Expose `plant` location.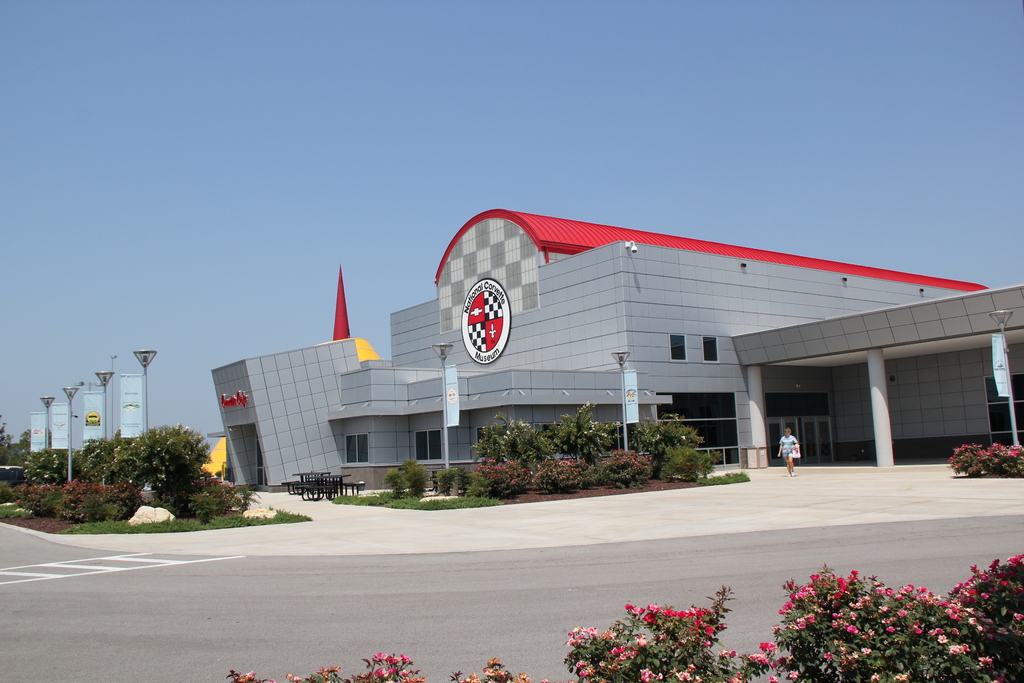
Exposed at bbox=[381, 458, 426, 493].
